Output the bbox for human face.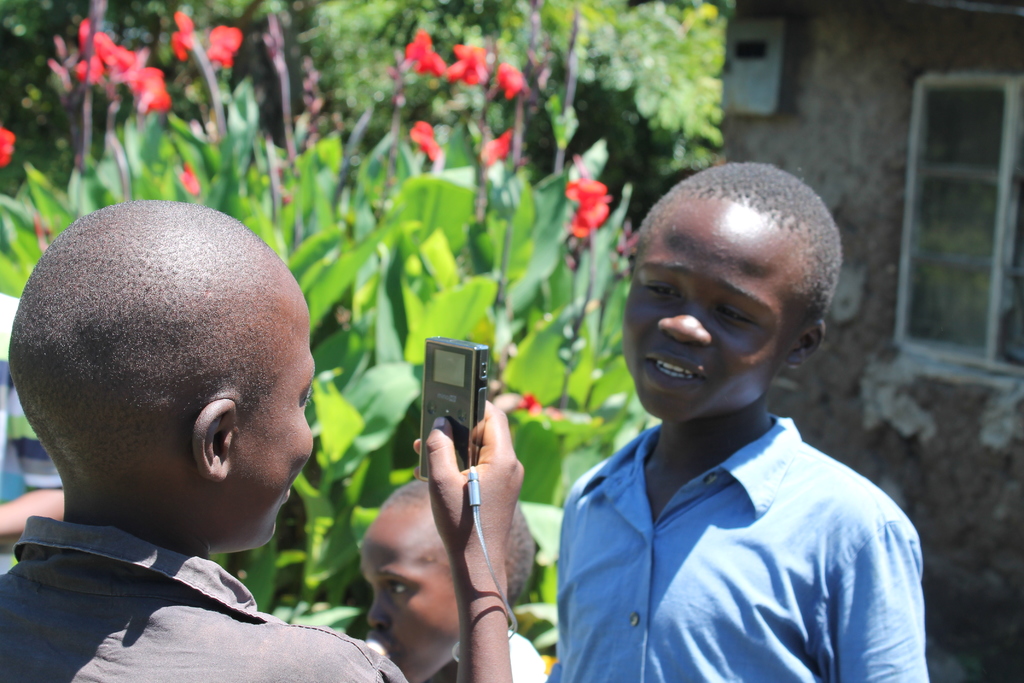
630/208/780/423.
